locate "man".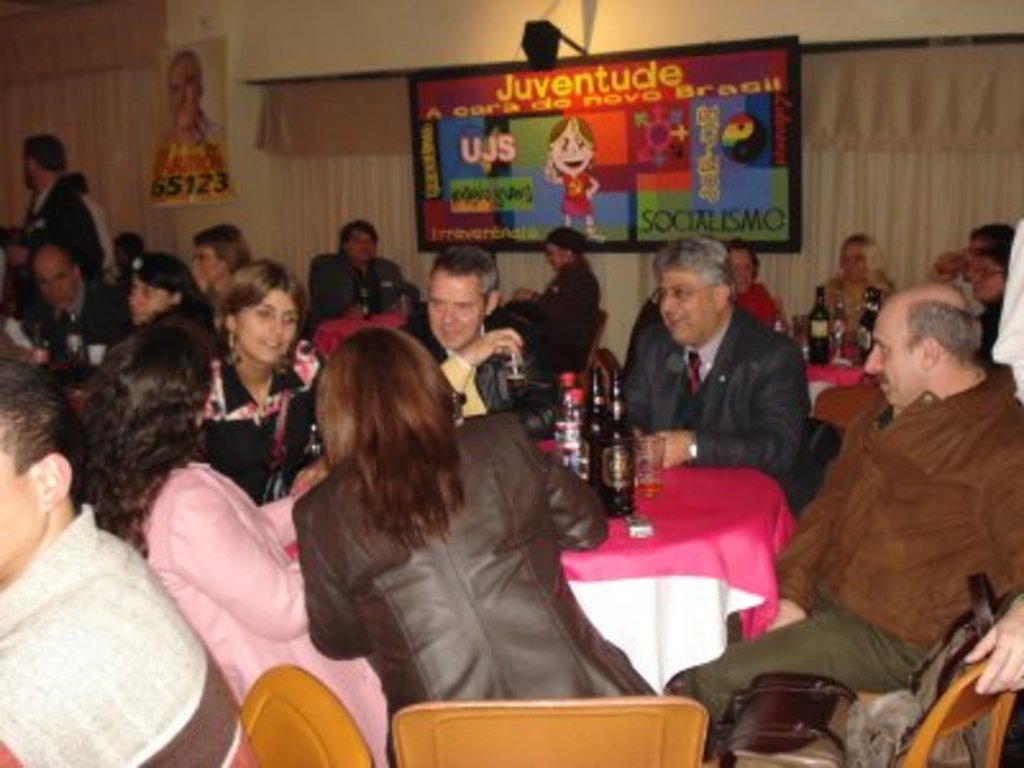
Bounding box: (x1=663, y1=282, x2=1021, y2=755).
